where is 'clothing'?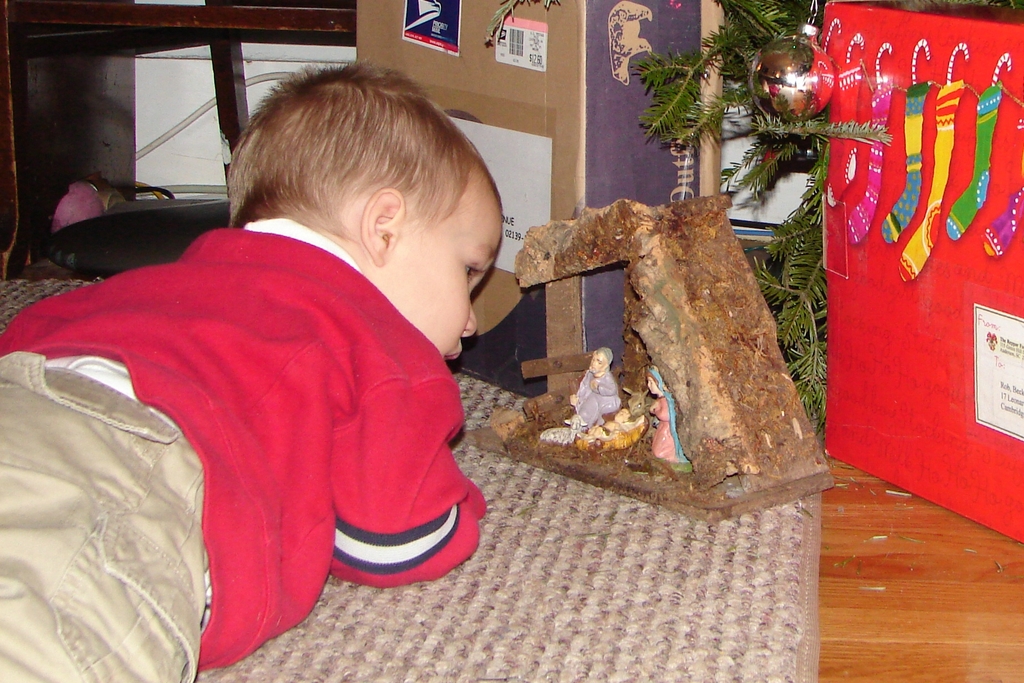
48:172:477:664.
